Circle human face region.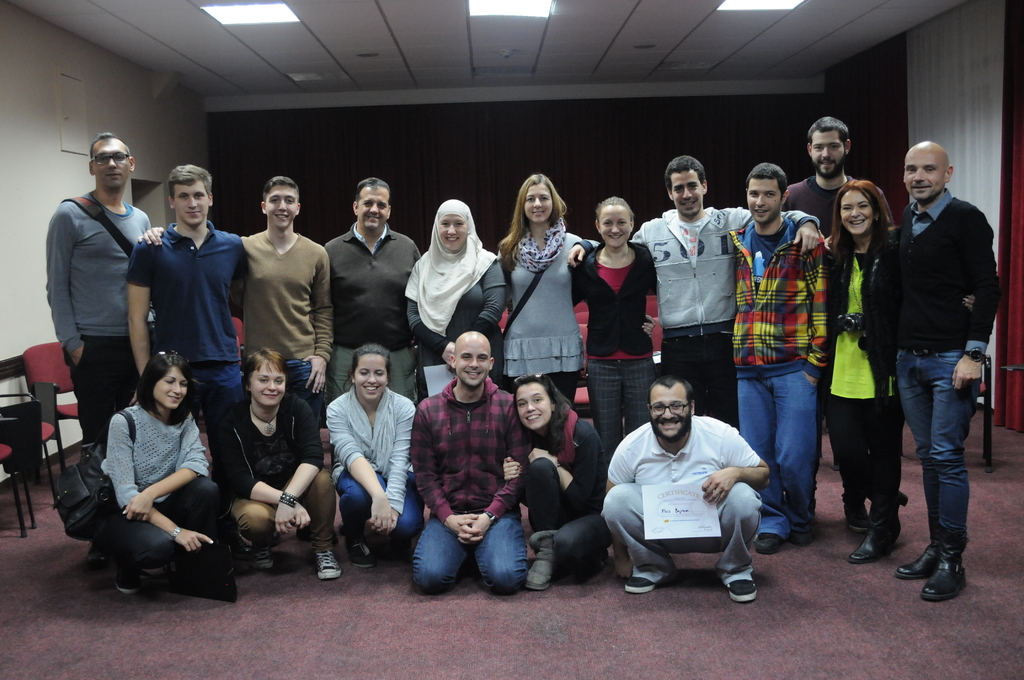
Region: select_region(515, 387, 551, 429).
